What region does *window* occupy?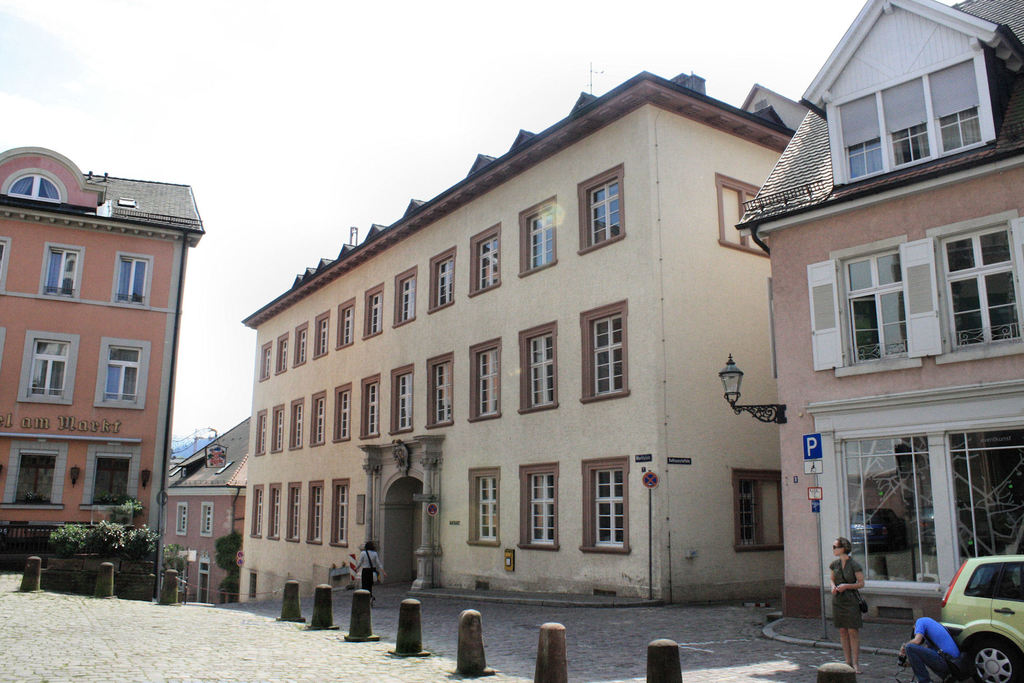
(111, 253, 149, 307).
